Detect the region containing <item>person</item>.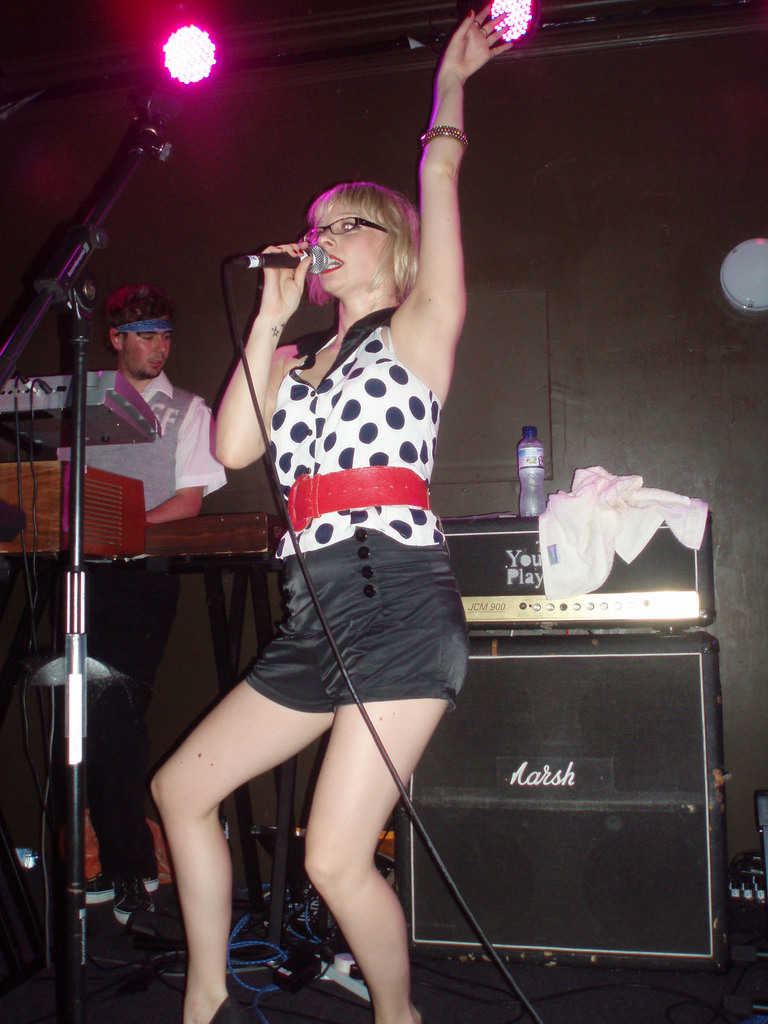
[175, 104, 519, 1017].
